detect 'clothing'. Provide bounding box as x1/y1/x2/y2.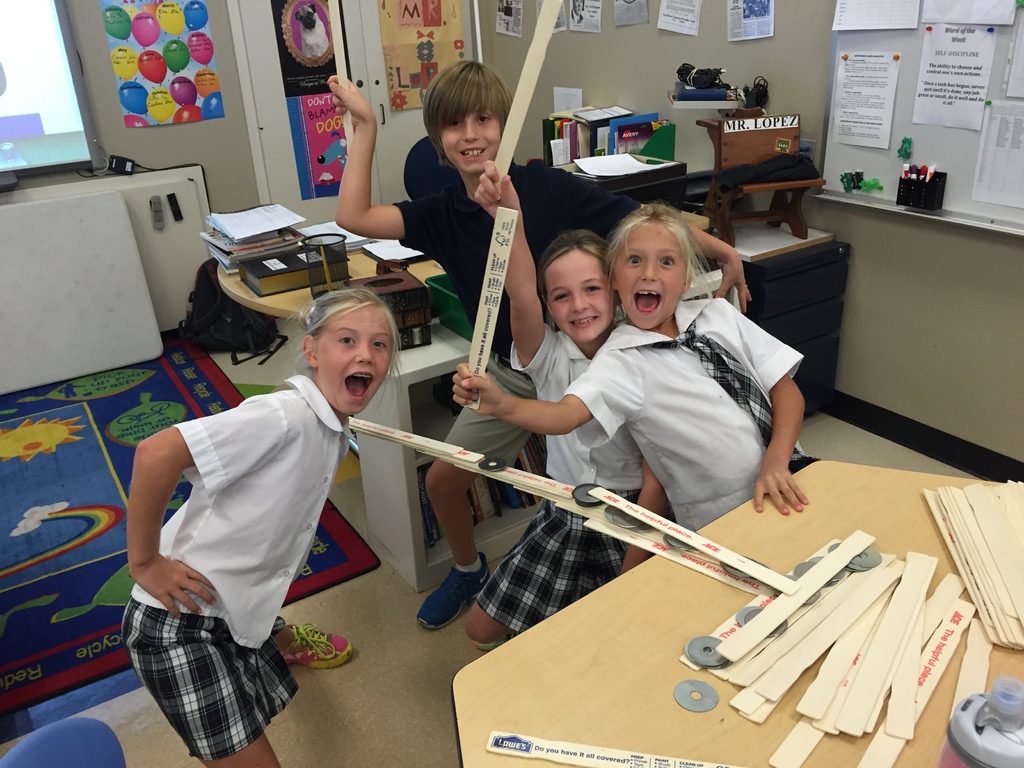
565/300/808/532.
